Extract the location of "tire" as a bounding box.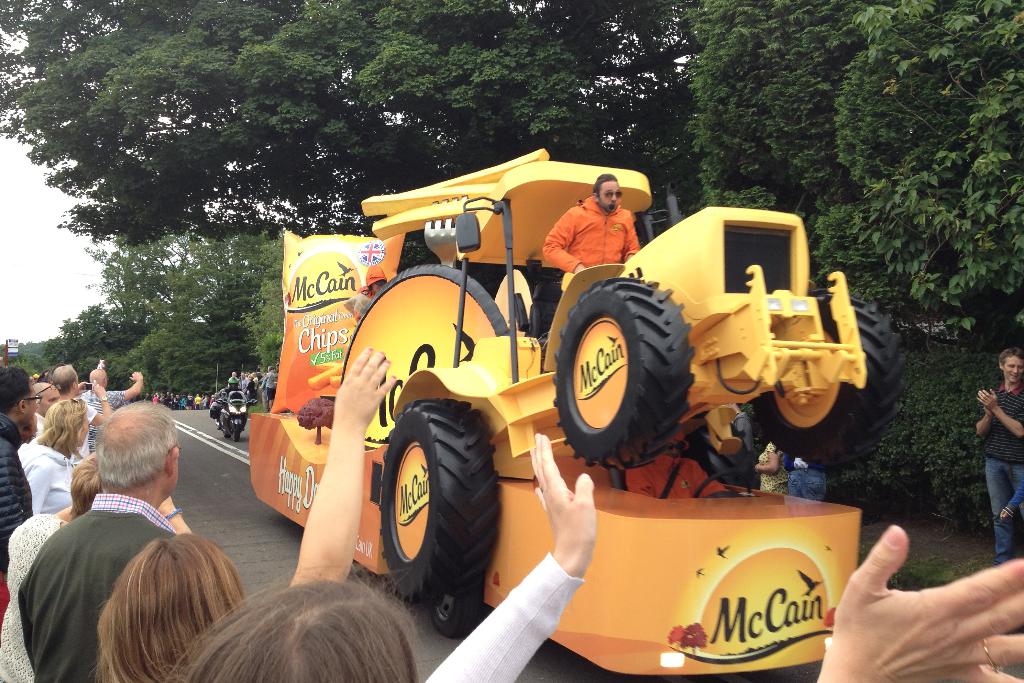
select_region(551, 267, 703, 471).
